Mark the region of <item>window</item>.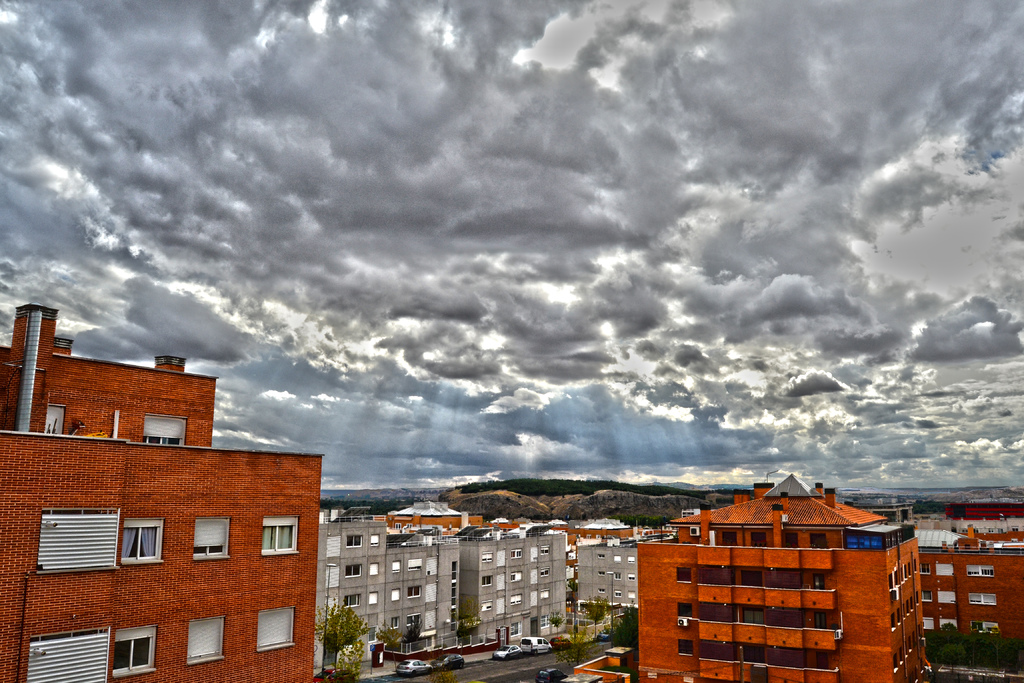
Region: {"left": 111, "top": 628, "right": 156, "bottom": 675}.
